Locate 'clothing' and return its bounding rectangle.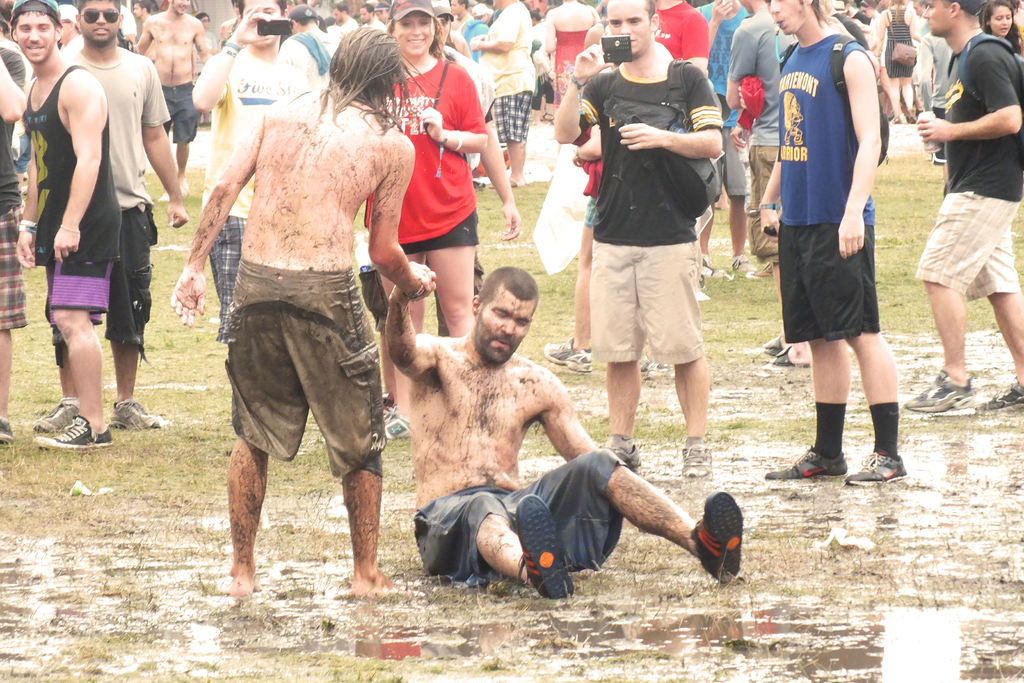
BBox(652, 0, 710, 58).
